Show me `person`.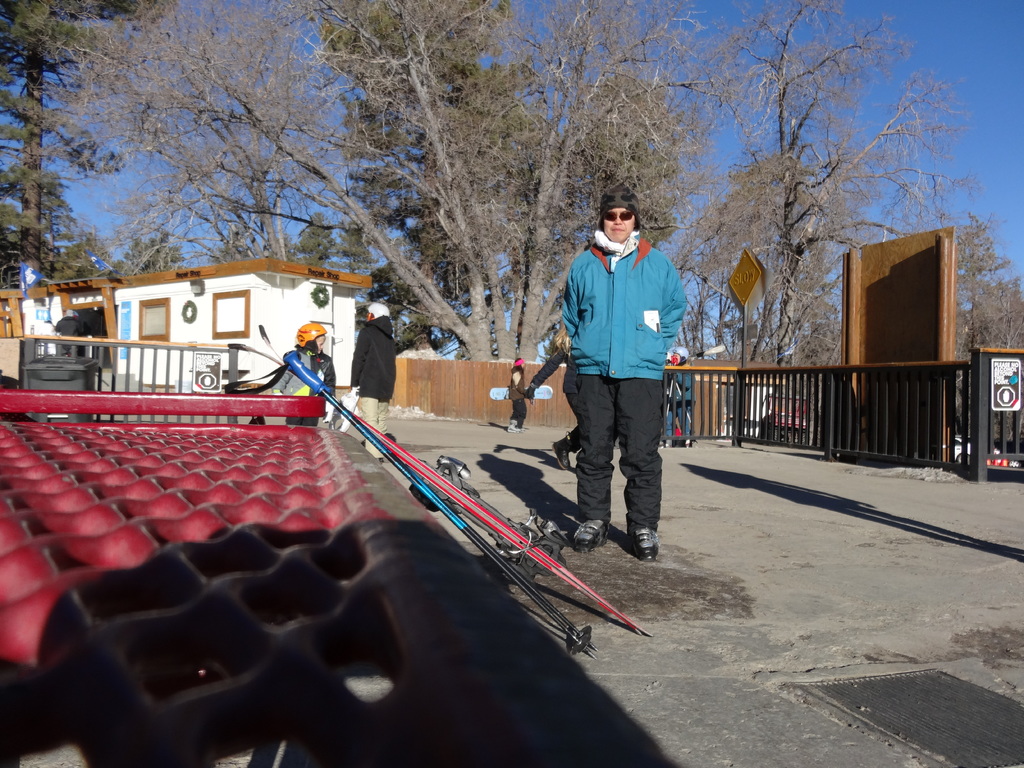
`person` is here: 663:345:696:448.
